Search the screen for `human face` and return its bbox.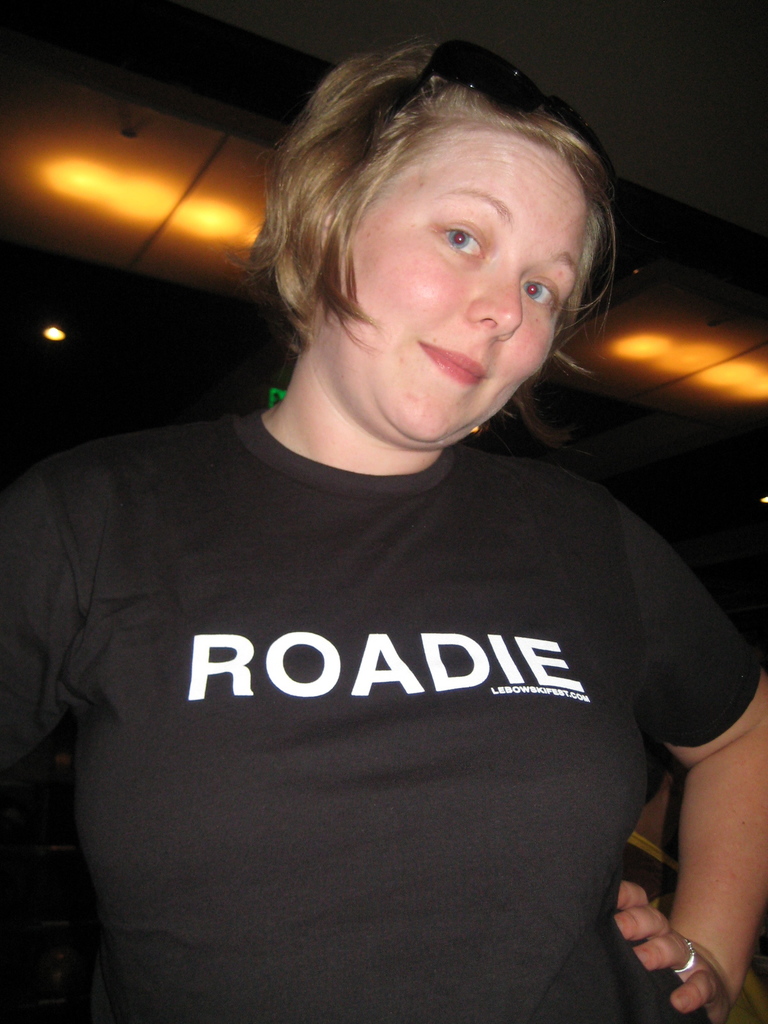
Found: (x1=317, y1=130, x2=589, y2=445).
